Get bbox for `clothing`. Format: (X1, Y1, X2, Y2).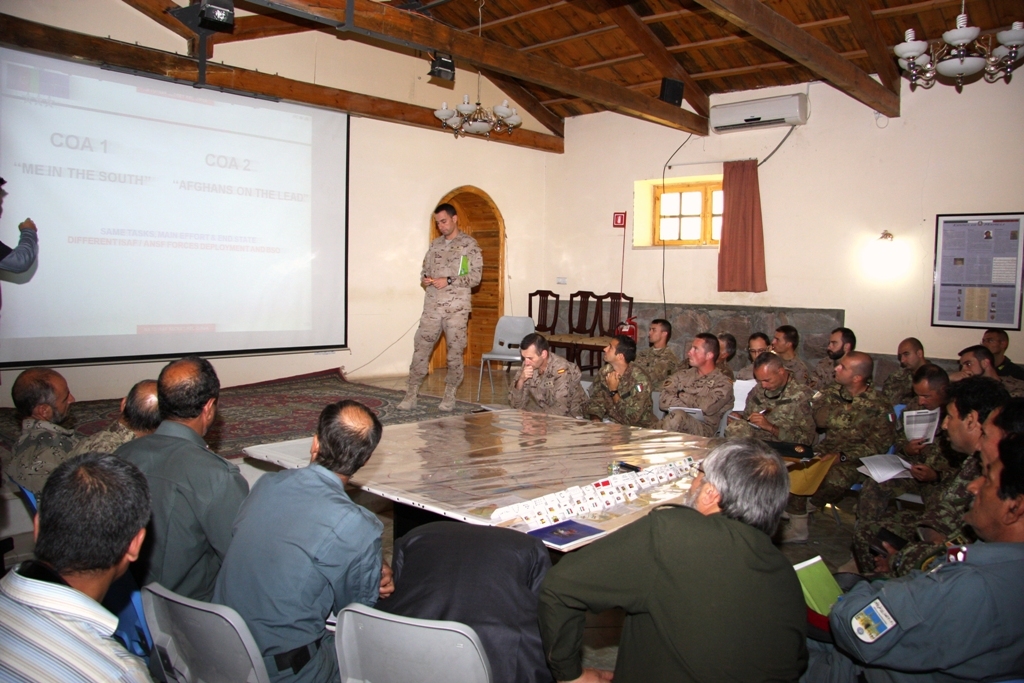
(503, 349, 589, 417).
